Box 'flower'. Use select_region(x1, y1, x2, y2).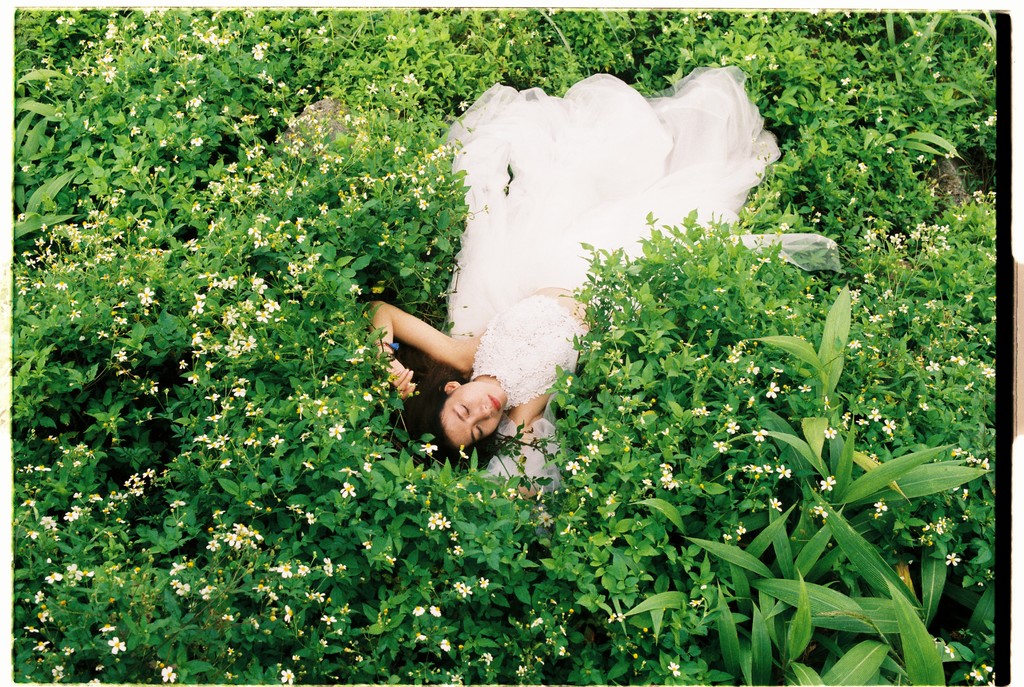
select_region(165, 559, 184, 574).
